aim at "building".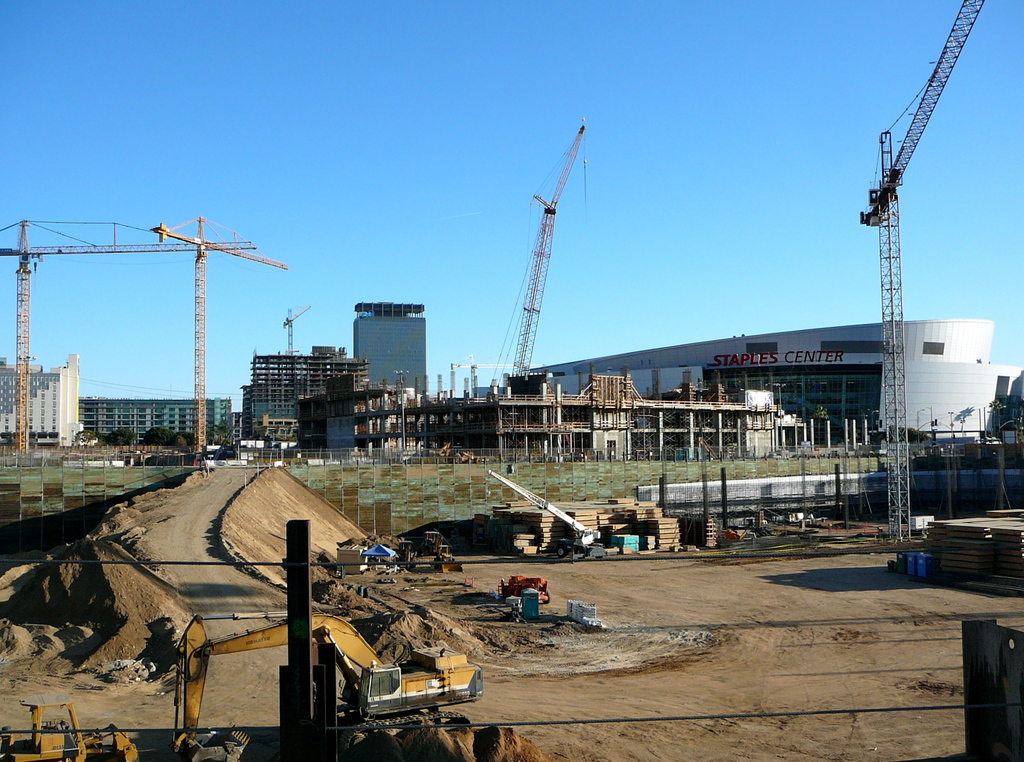
Aimed at 349 300 432 402.
